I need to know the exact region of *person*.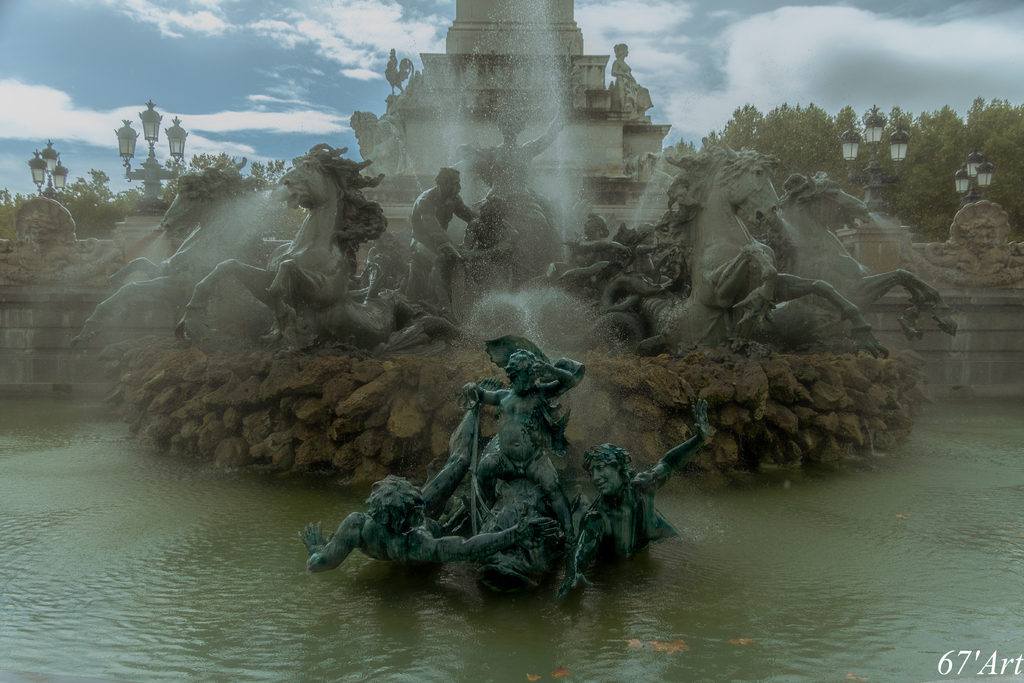
Region: bbox=(458, 88, 564, 247).
